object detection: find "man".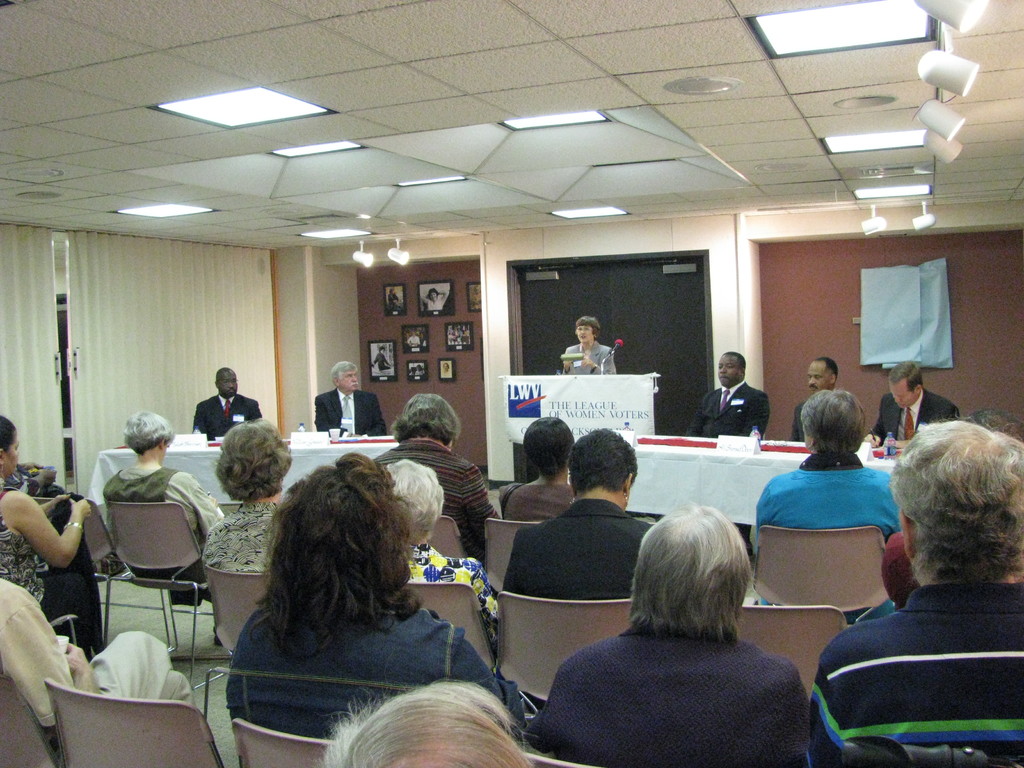
x1=506, y1=426, x2=655, y2=593.
